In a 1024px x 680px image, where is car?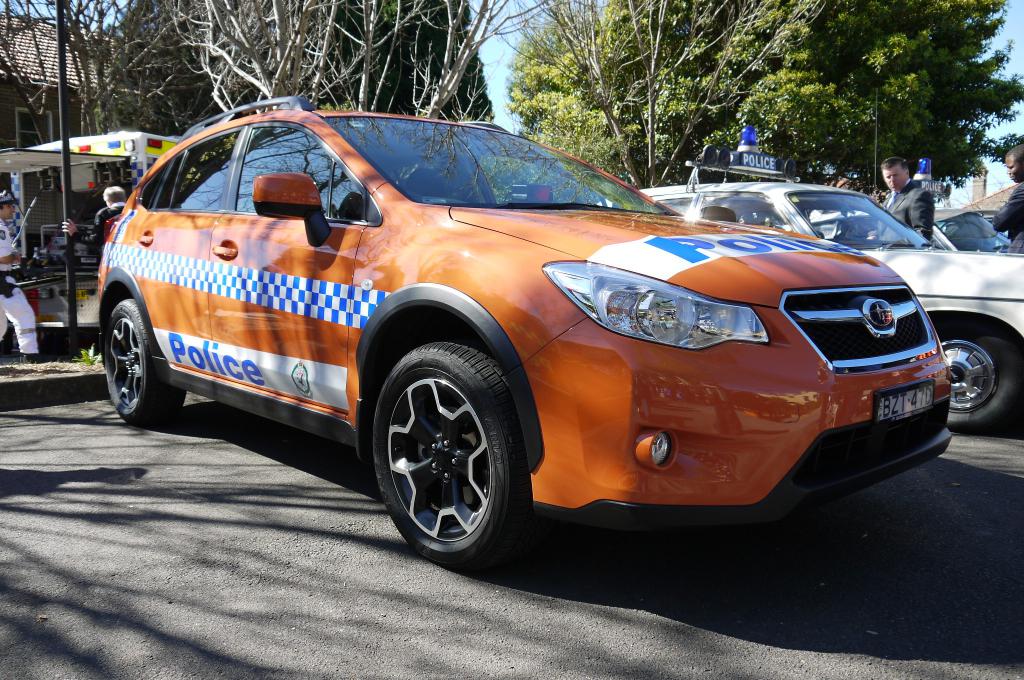
x1=95, y1=97, x2=952, y2=563.
